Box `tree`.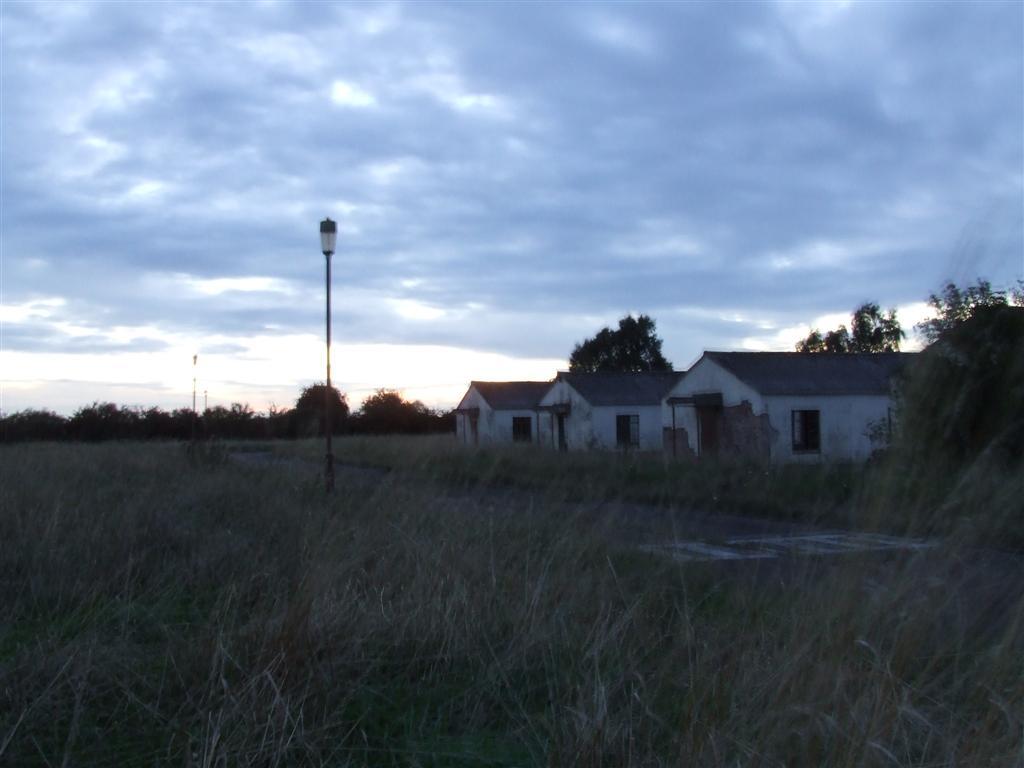
[793, 299, 909, 353].
